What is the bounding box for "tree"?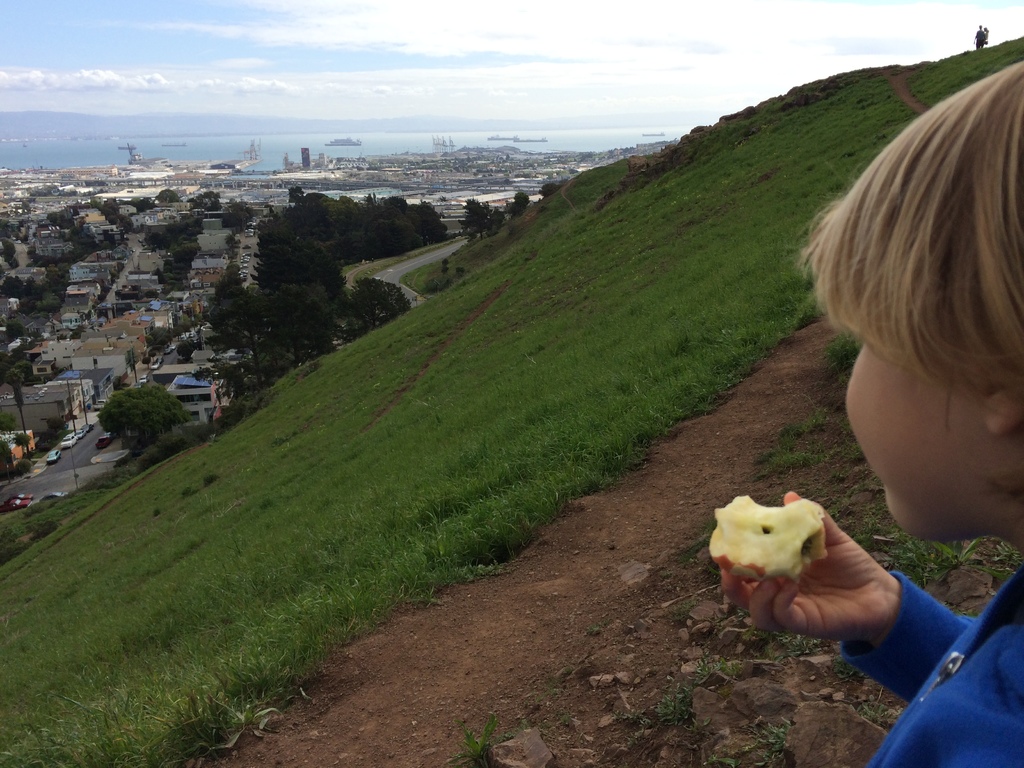
{"left": 0, "top": 362, "right": 39, "bottom": 468}.
